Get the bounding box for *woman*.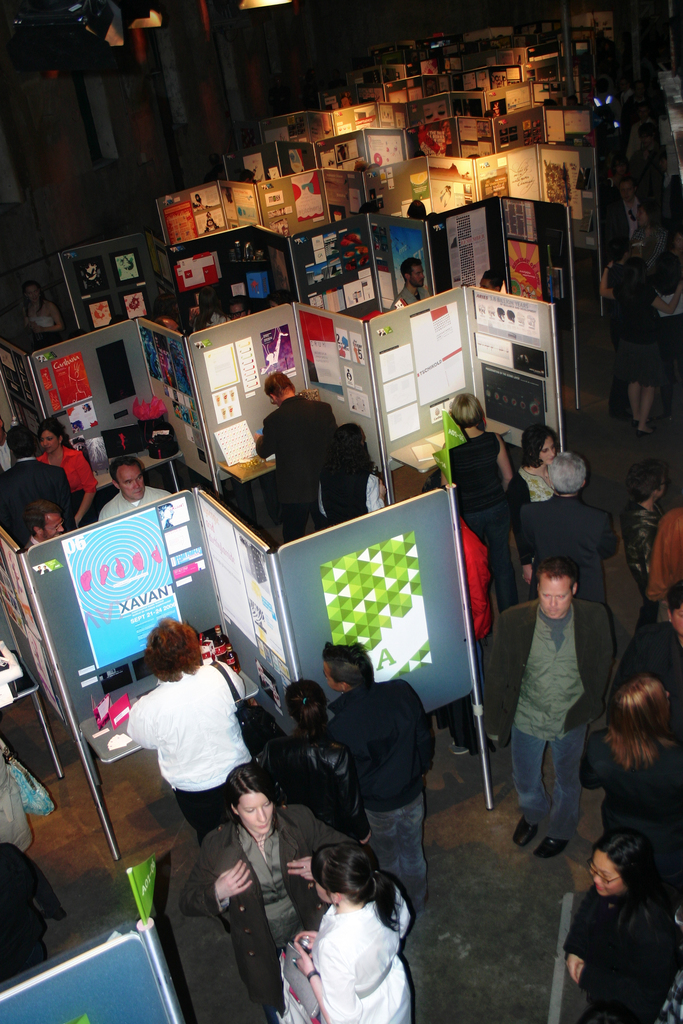
<box>33,420,94,527</box>.
